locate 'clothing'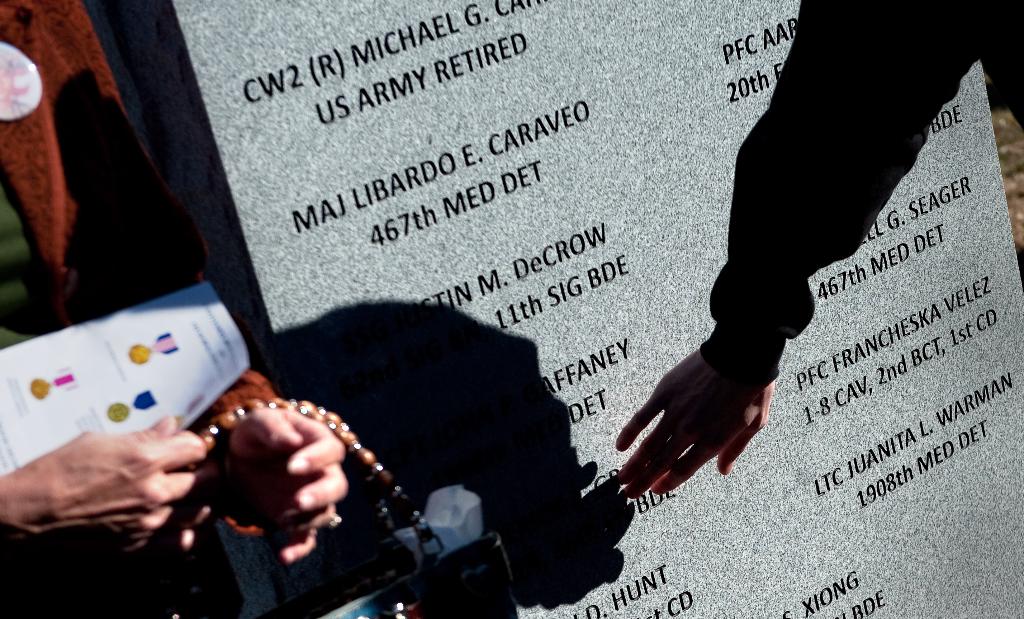
BBox(696, 1, 1021, 388)
